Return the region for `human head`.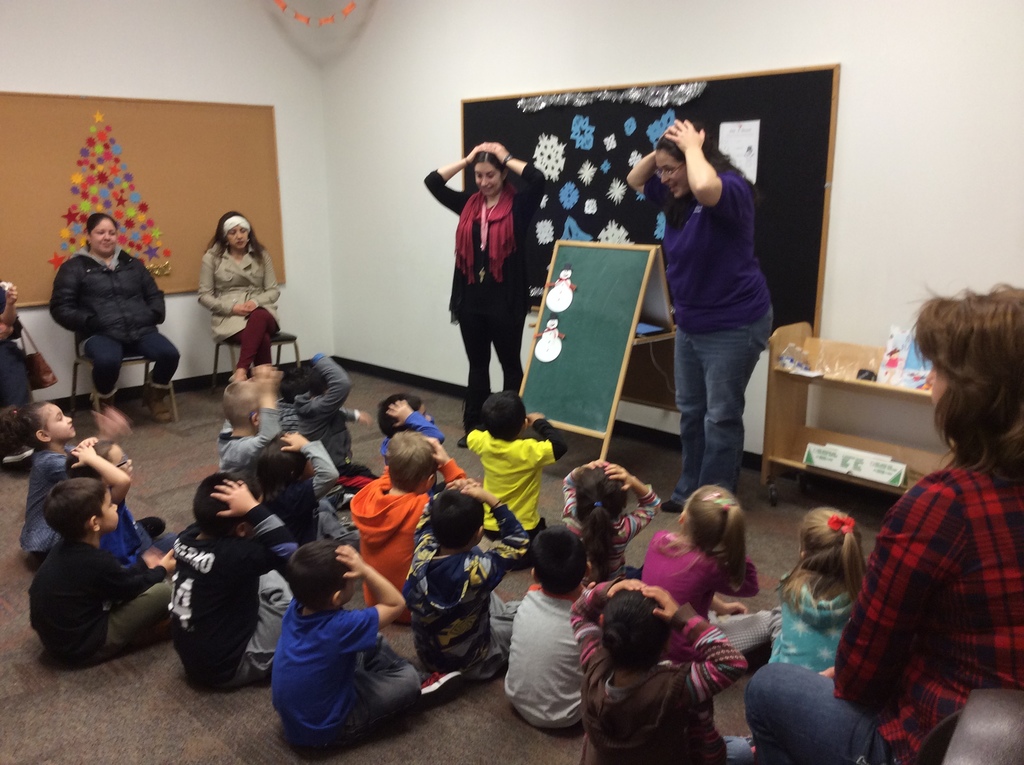
pyautogui.locateOnScreen(46, 480, 121, 534).
